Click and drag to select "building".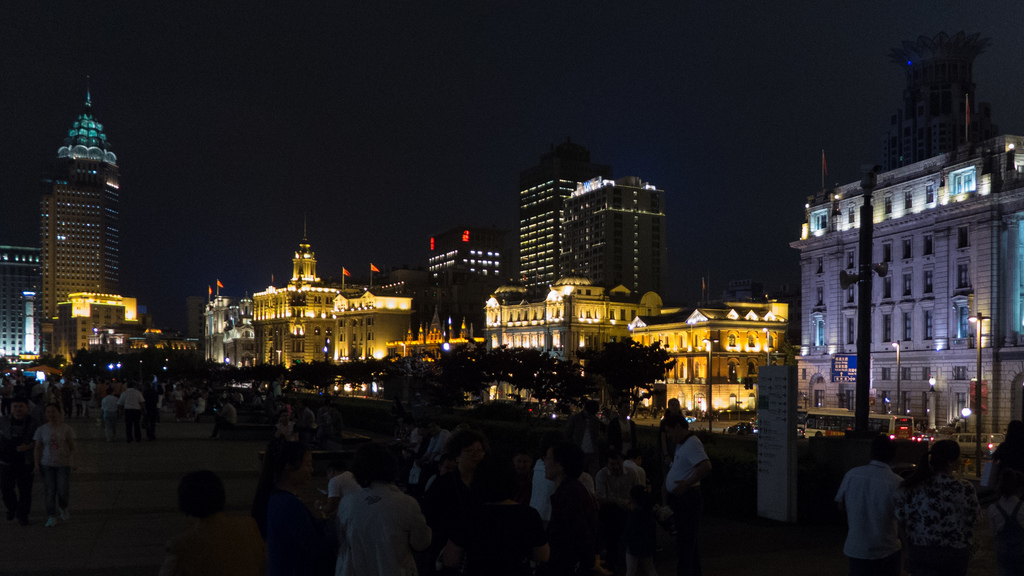
Selection: left=200, top=236, right=412, bottom=367.
